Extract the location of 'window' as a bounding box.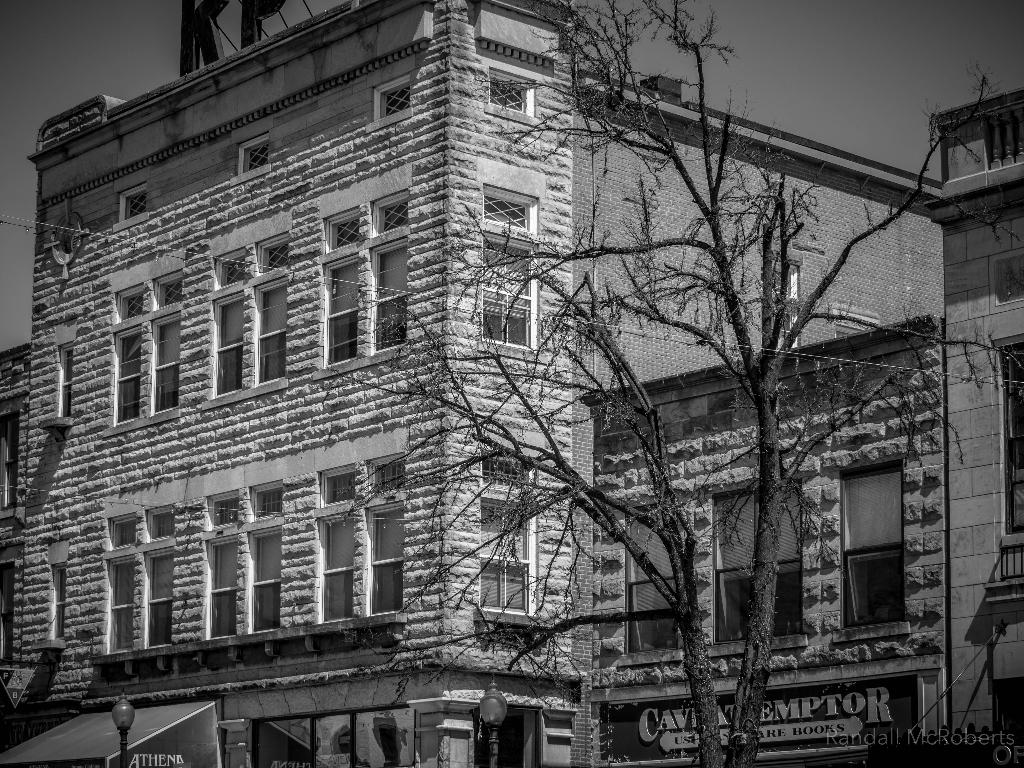
x1=149 y1=308 x2=182 y2=416.
